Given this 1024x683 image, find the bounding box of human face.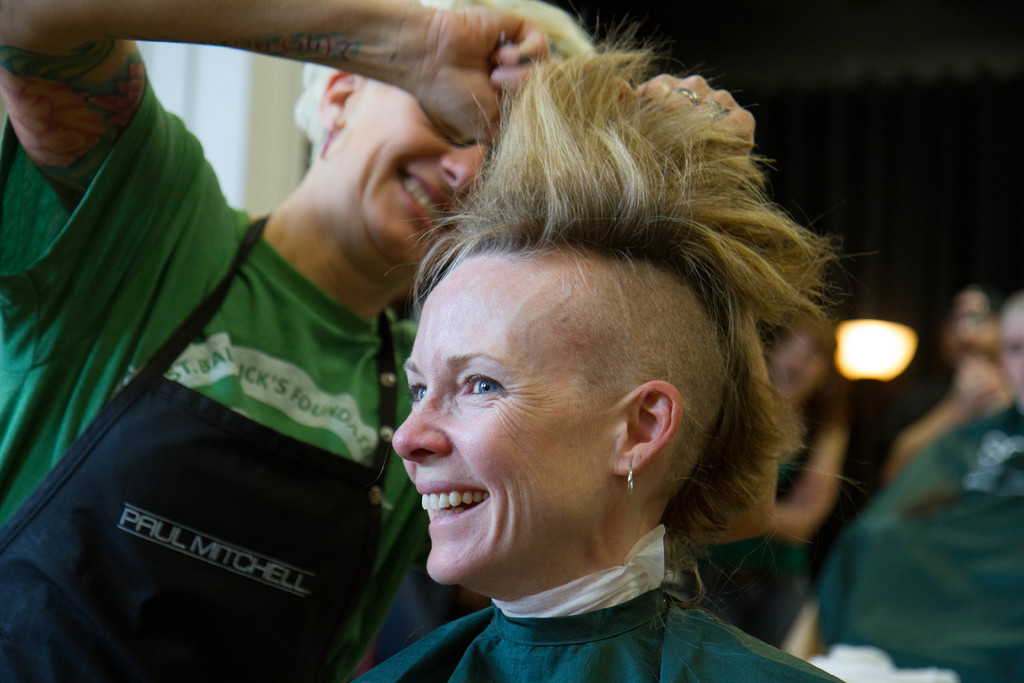
pyautogui.locateOnScreen(323, 79, 493, 273).
